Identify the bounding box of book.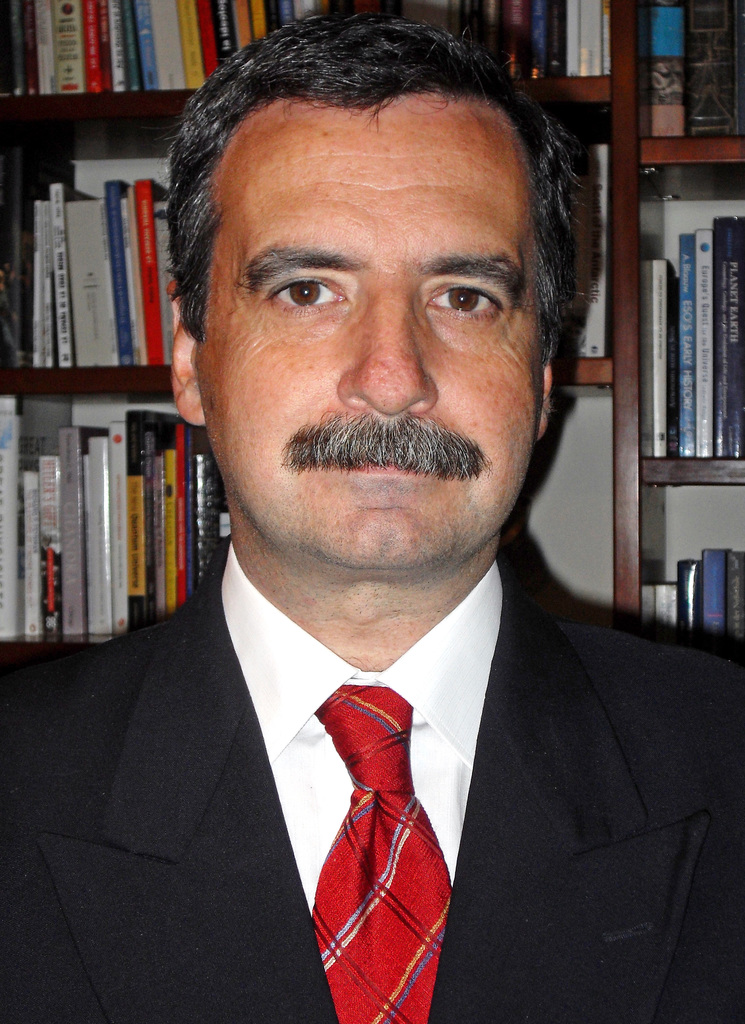
{"left": 641, "top": 580, "right": 663, "bottom": 618}.
